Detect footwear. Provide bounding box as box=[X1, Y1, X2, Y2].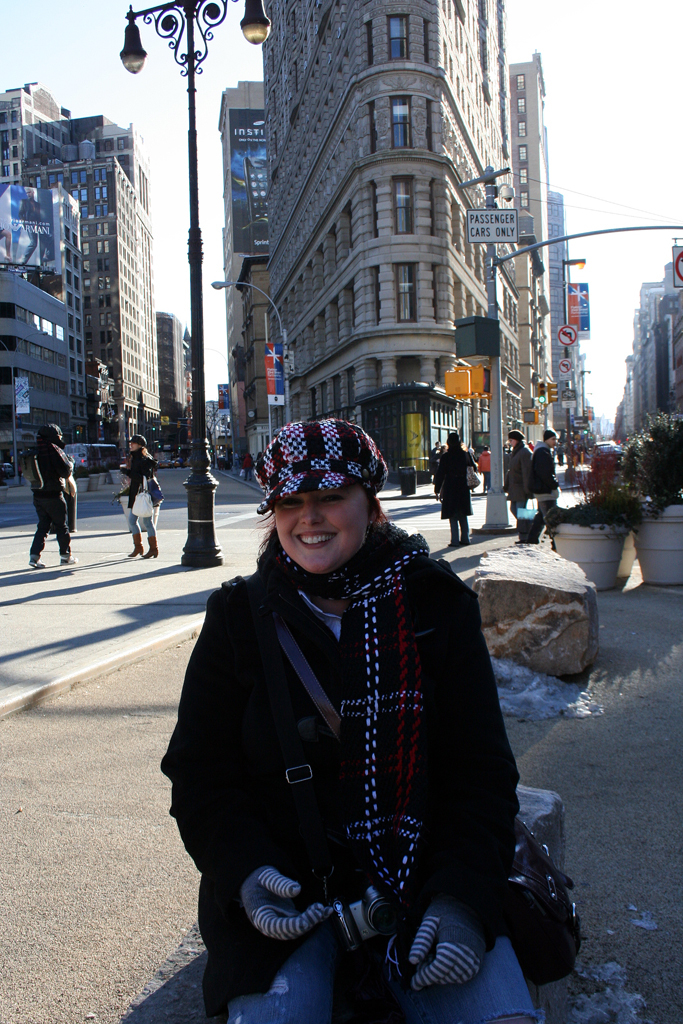
box=[126, 533, 142, 558].
